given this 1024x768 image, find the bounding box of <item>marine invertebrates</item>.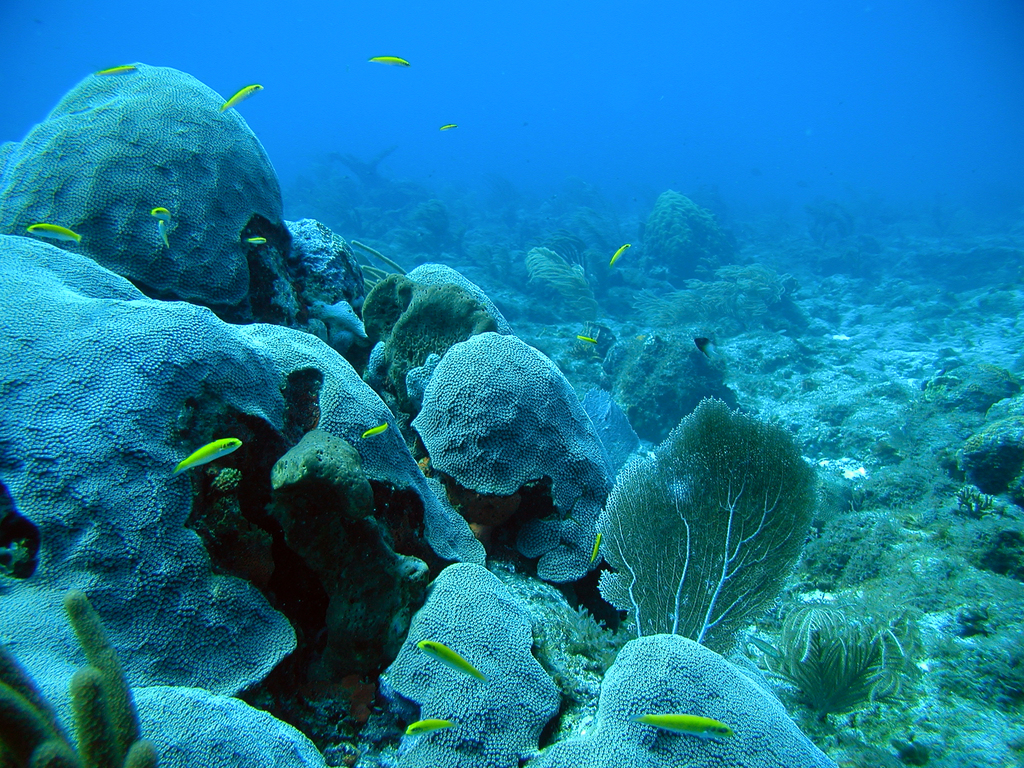
crop(383, 193, 480, 267).
